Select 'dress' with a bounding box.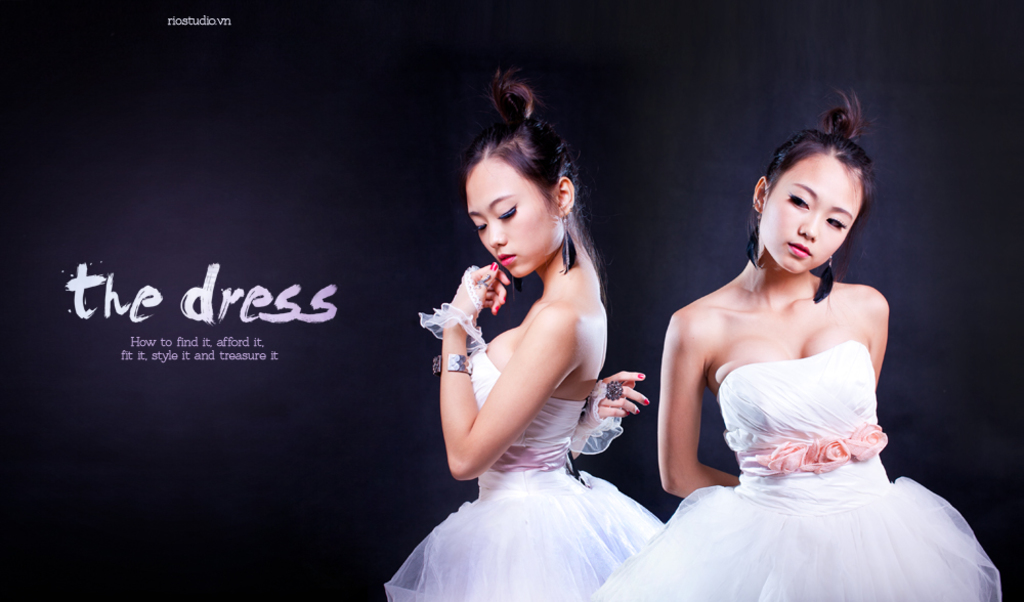
<box>404,210,649,596</box>.
